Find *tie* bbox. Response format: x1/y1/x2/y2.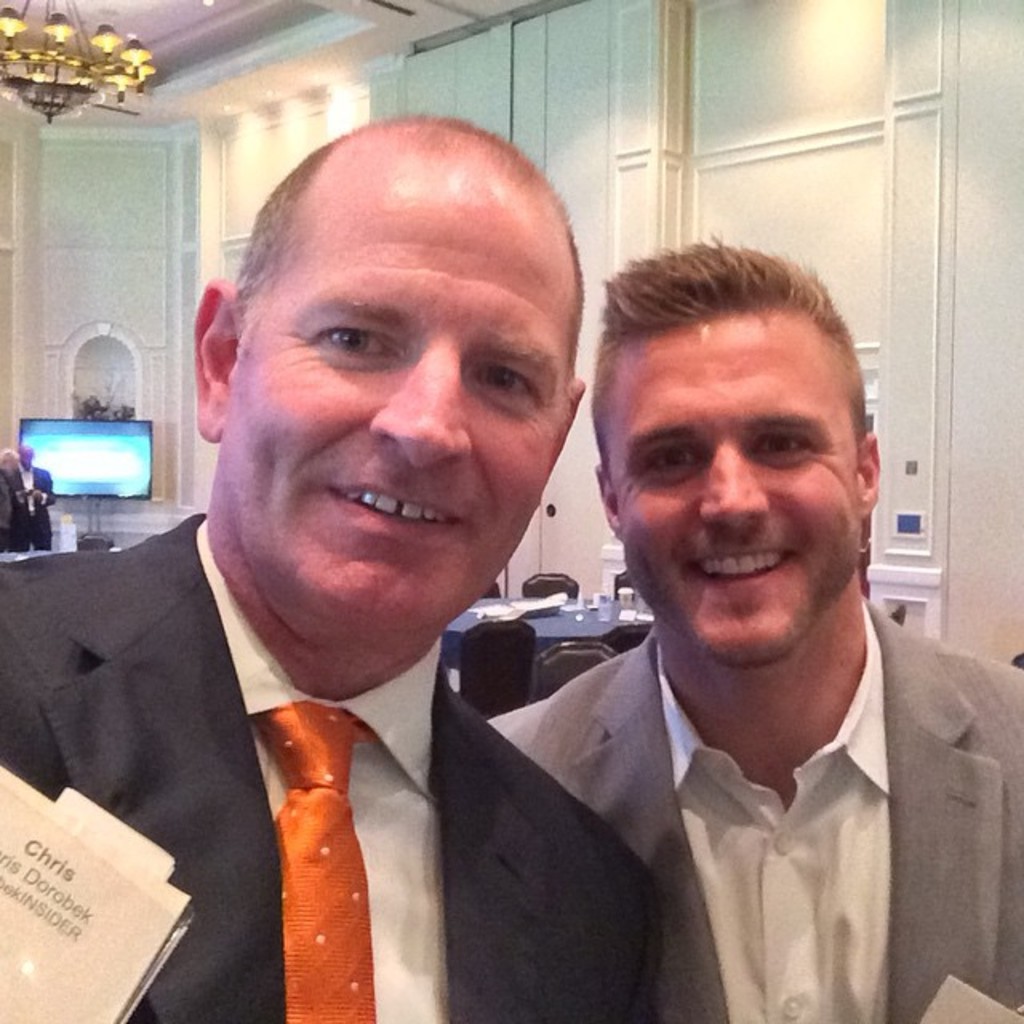
251/691/370/1022.
